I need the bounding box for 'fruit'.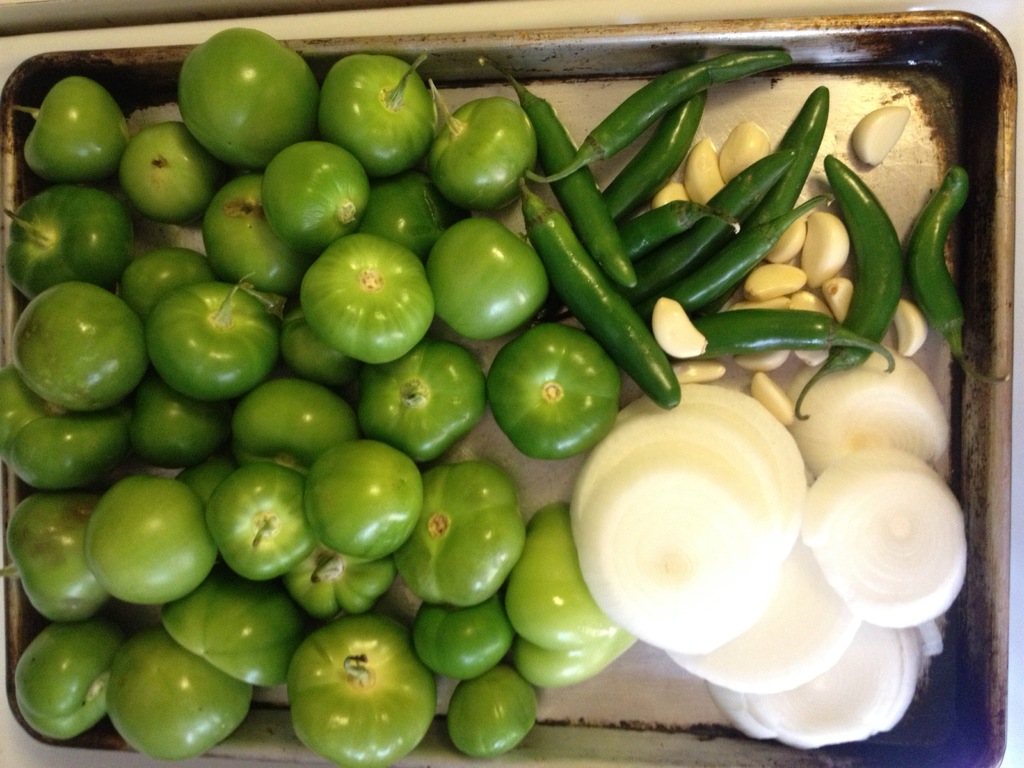
Here it is: detection(19, 270, 141, 426).
